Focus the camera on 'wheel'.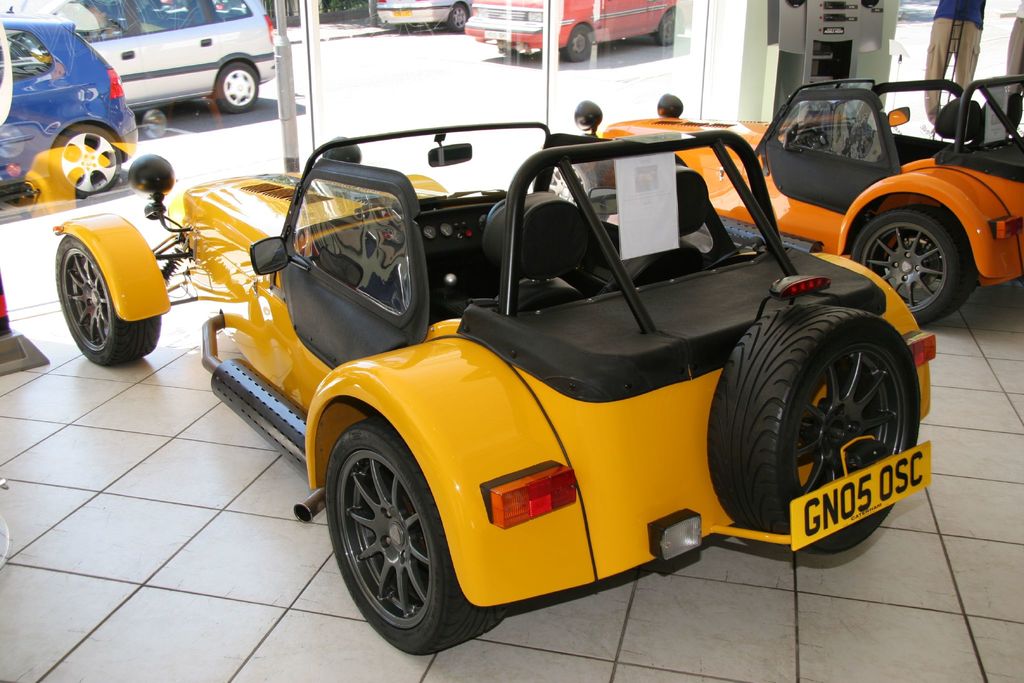
Focus region: 712,304,918,548.
